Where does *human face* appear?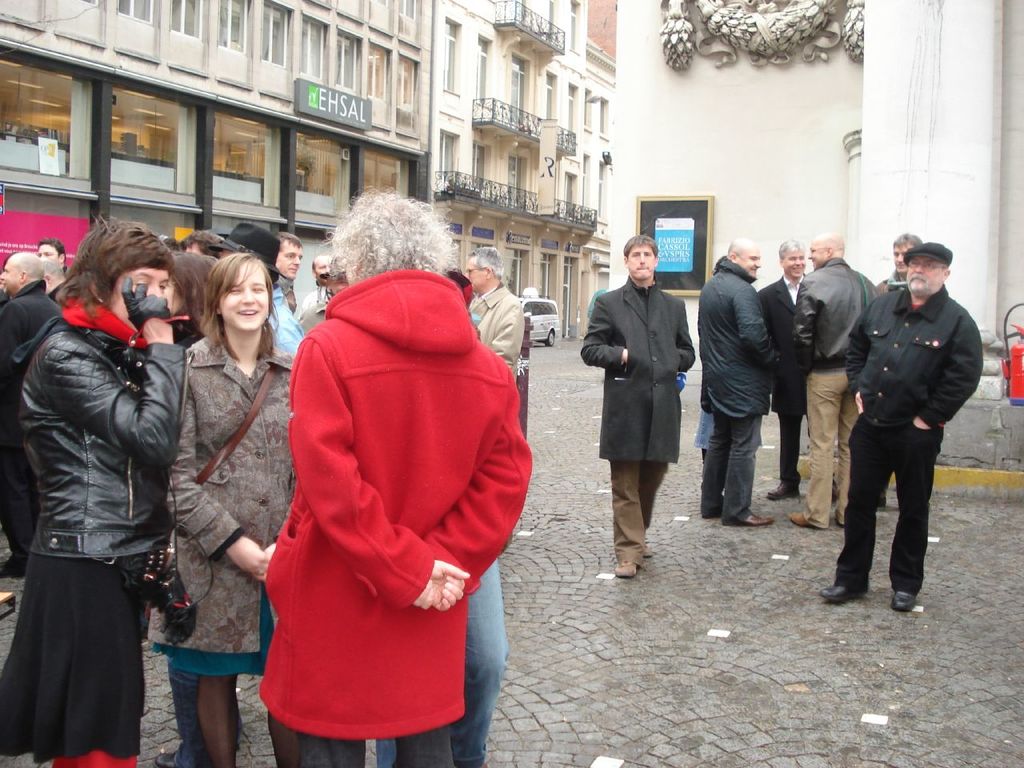
Appears at [x1=34, y1=245, x2=59, y2=262].
